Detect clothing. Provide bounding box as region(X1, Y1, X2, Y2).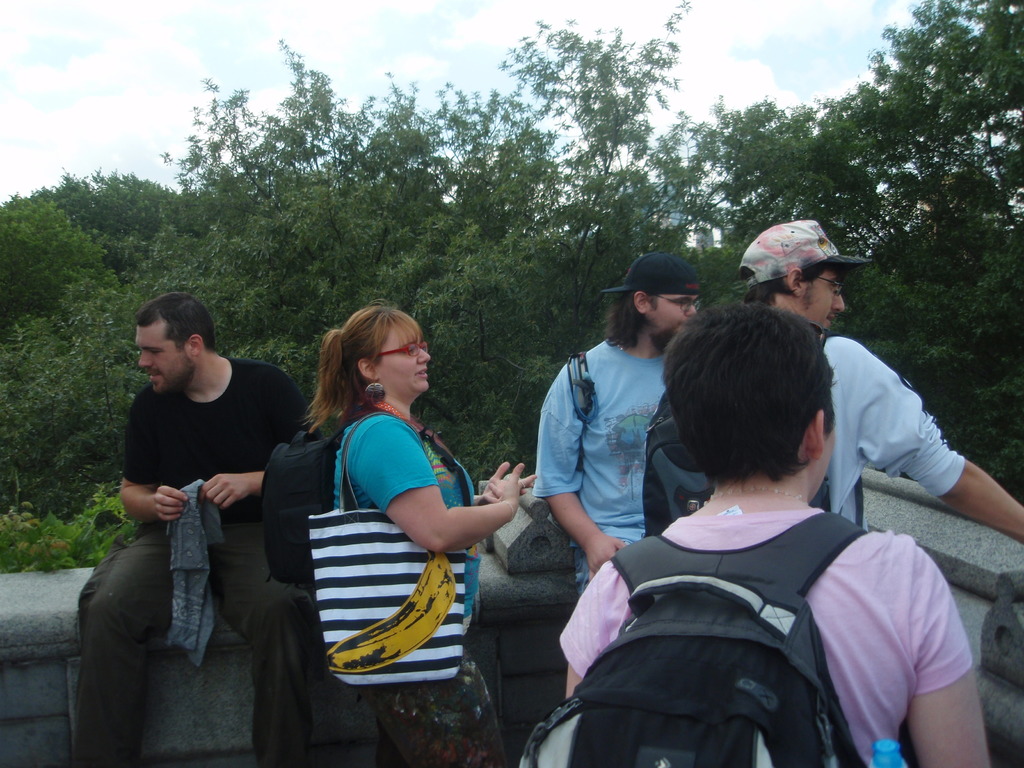
region(63, 346, 309, 763).
